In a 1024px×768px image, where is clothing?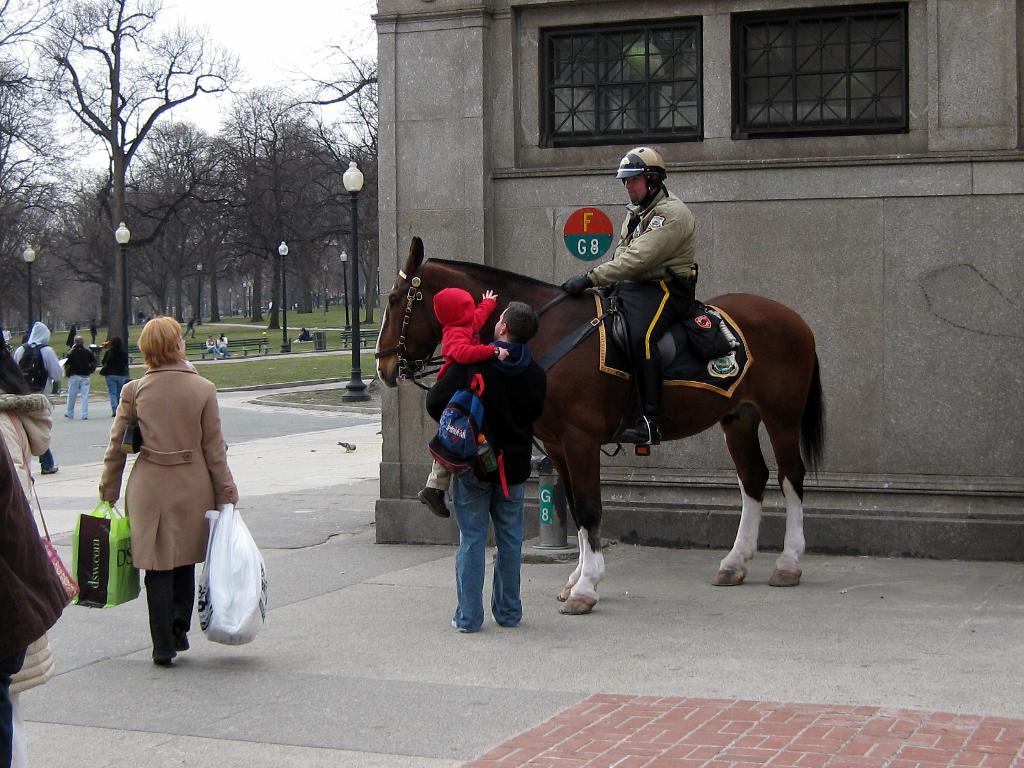
<bbox>15, 316, 71, 397</bbox>.
